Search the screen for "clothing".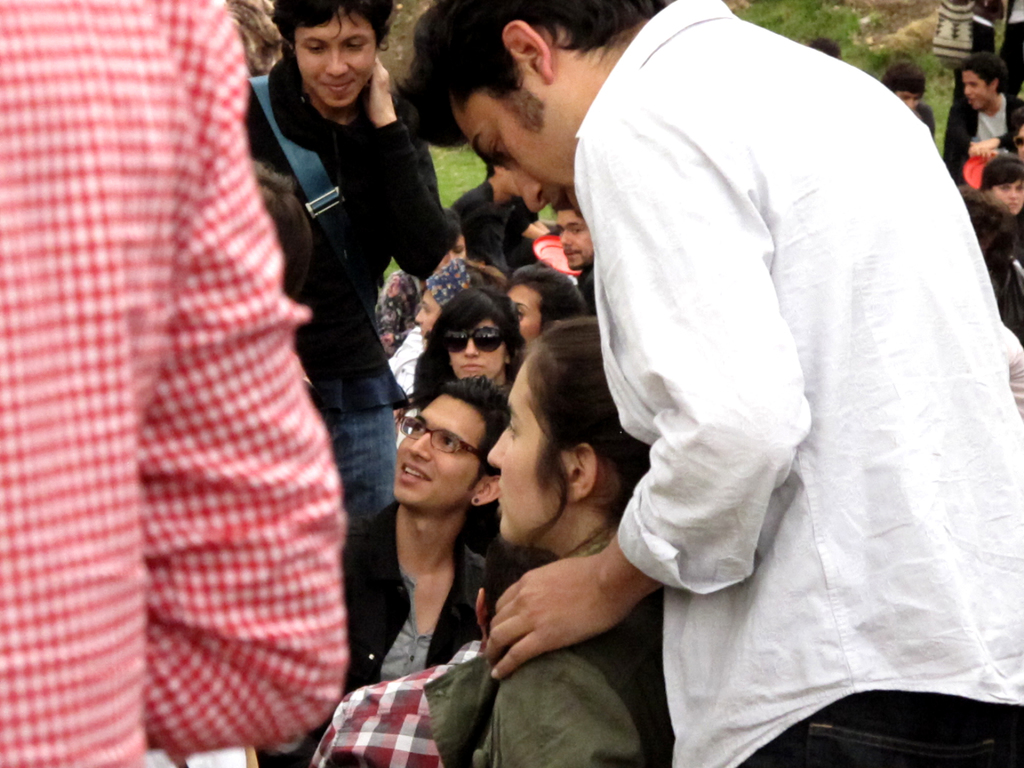
Found at bbox=[310, 636, 479, 767].
